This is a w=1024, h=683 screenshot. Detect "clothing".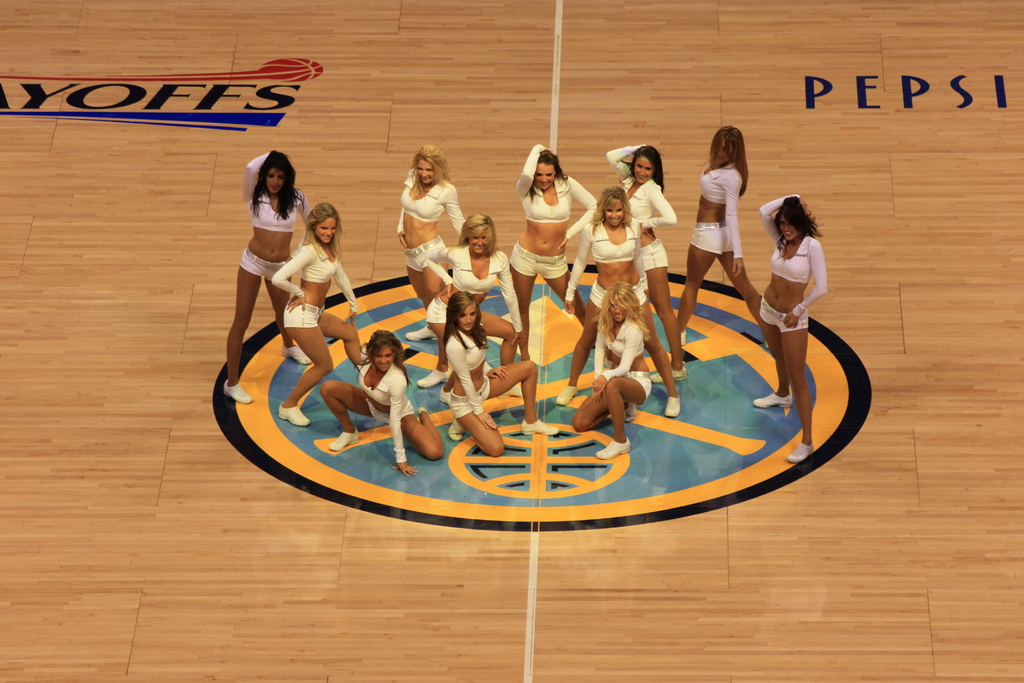
355,360,408,458.
